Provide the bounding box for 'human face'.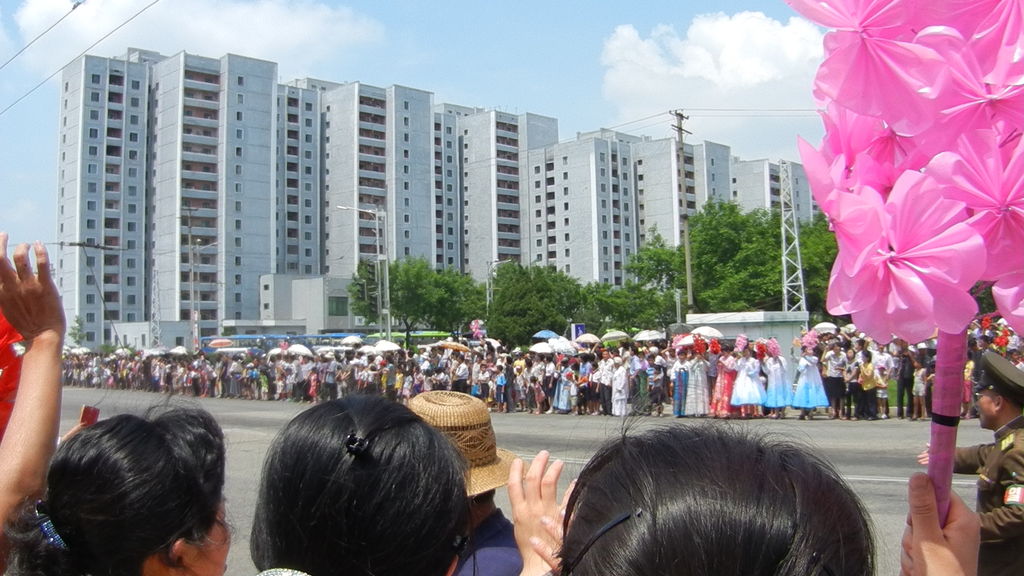
[left=974, top=387, right=992, bottom=432].
